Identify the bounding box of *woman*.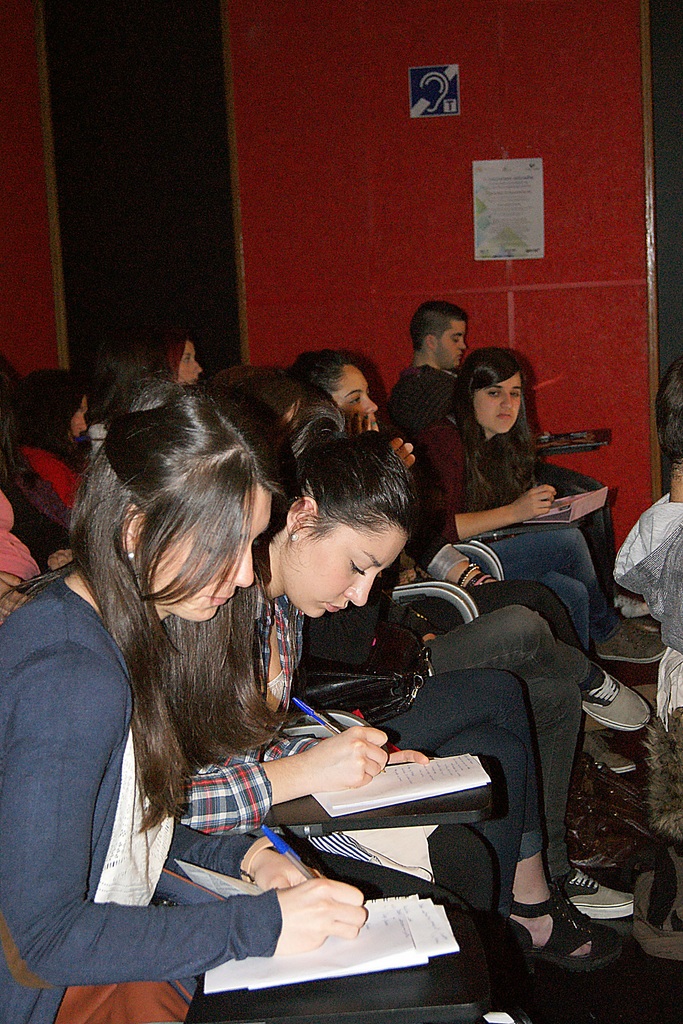
296:353:659:727.
